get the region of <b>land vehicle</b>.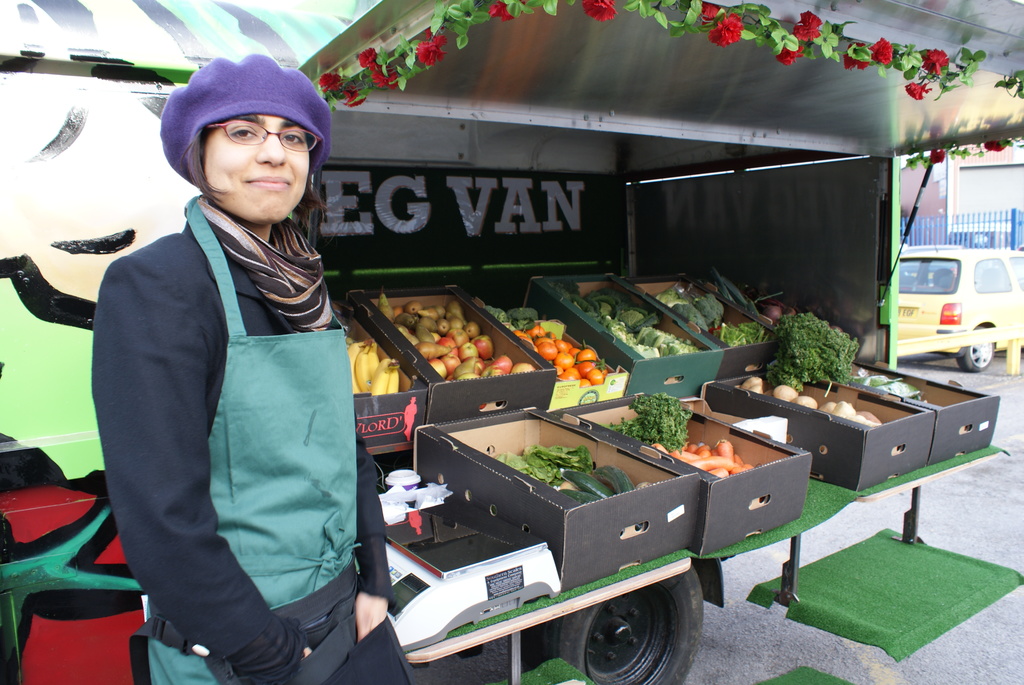
region(884, 227, 1020, 380).
